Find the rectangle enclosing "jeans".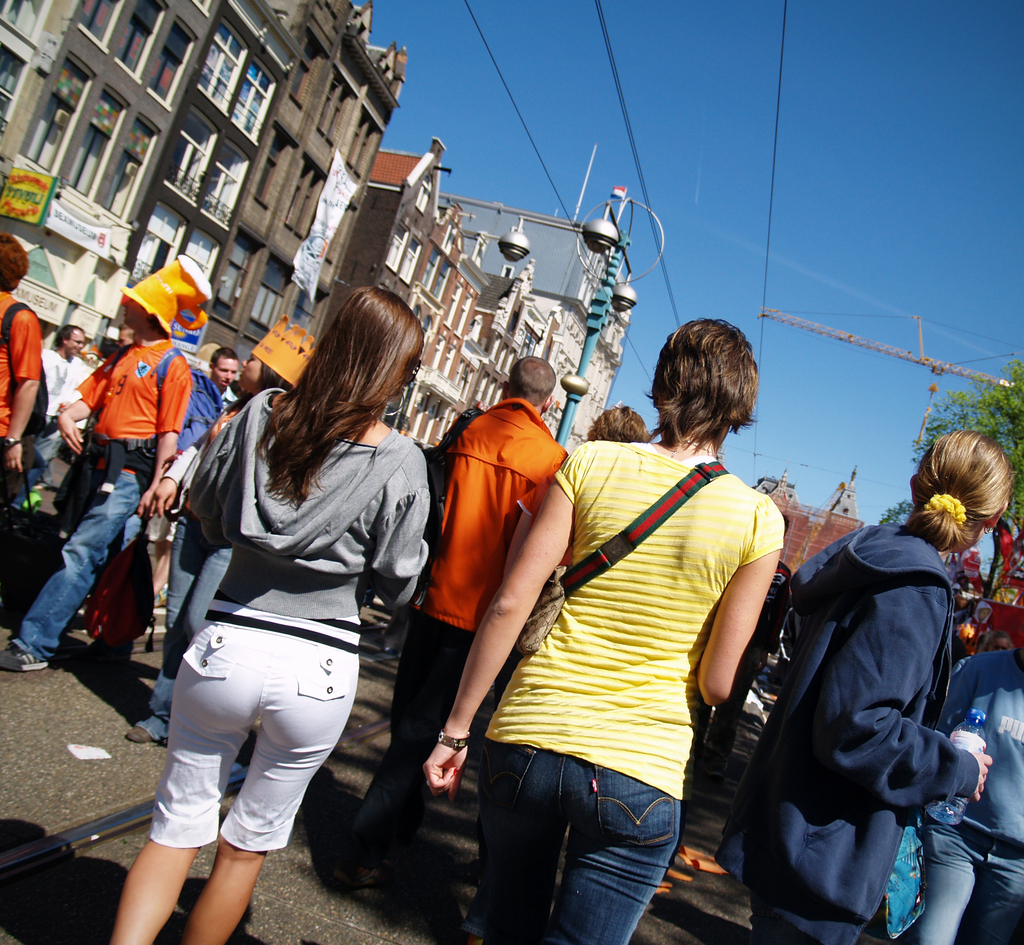
locate(147, 620, 355, 840).
